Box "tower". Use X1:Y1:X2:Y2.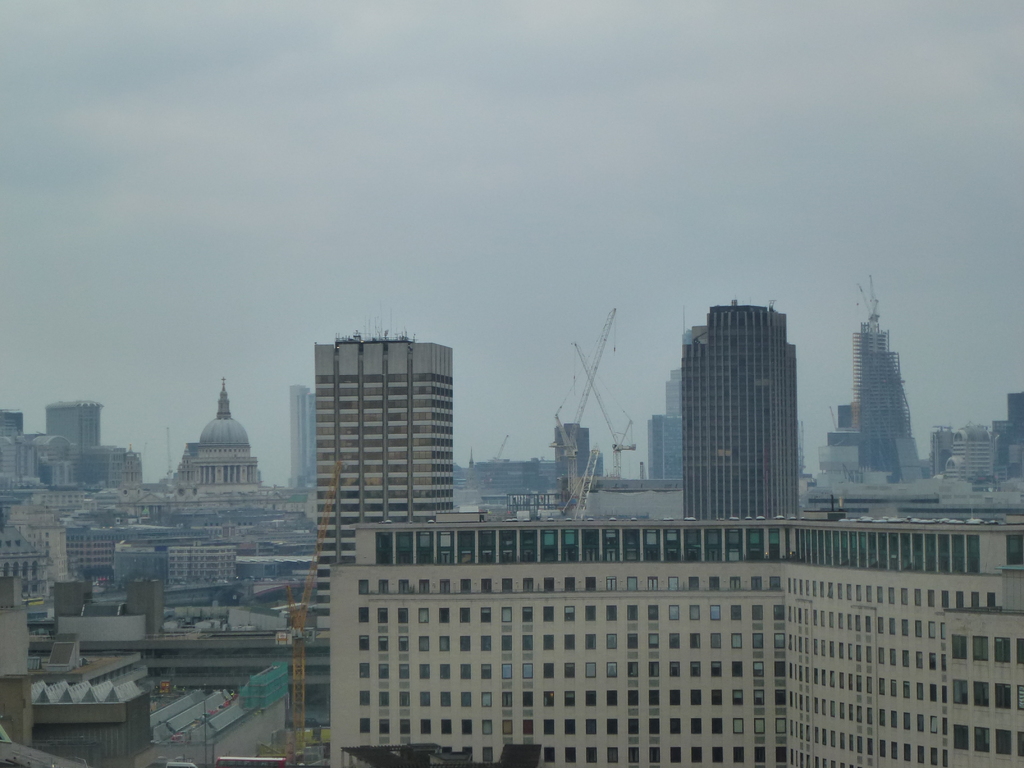
179:384:277:483.
